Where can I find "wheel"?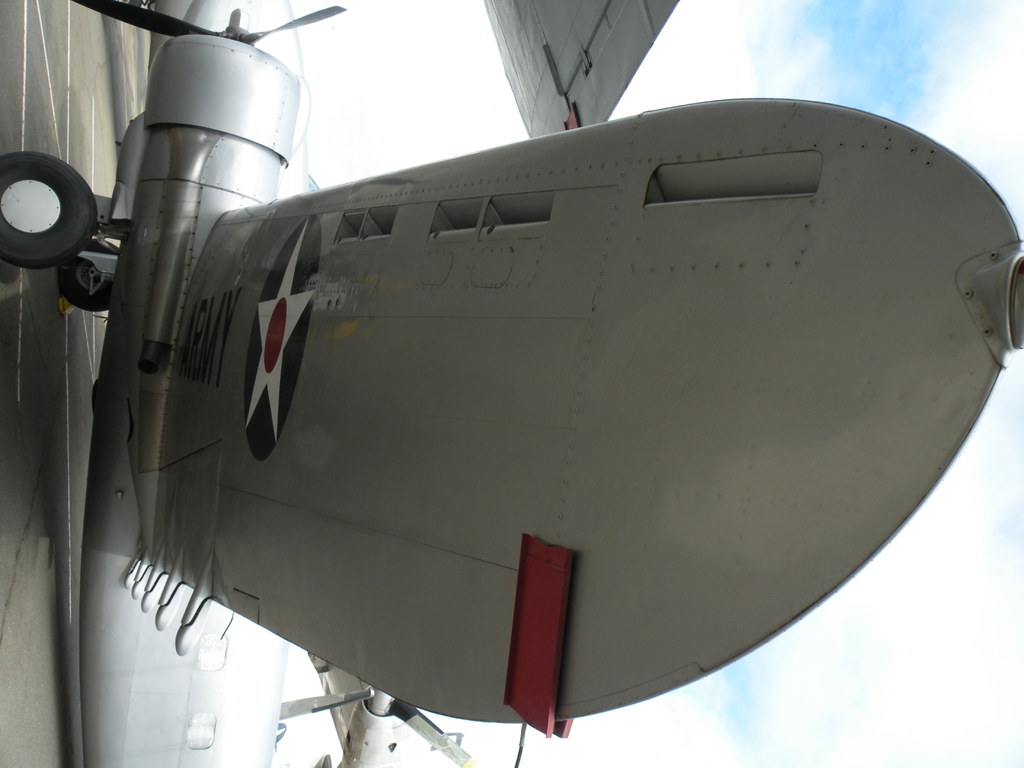
You can find it at Rect(0, 146, 113, 270).
